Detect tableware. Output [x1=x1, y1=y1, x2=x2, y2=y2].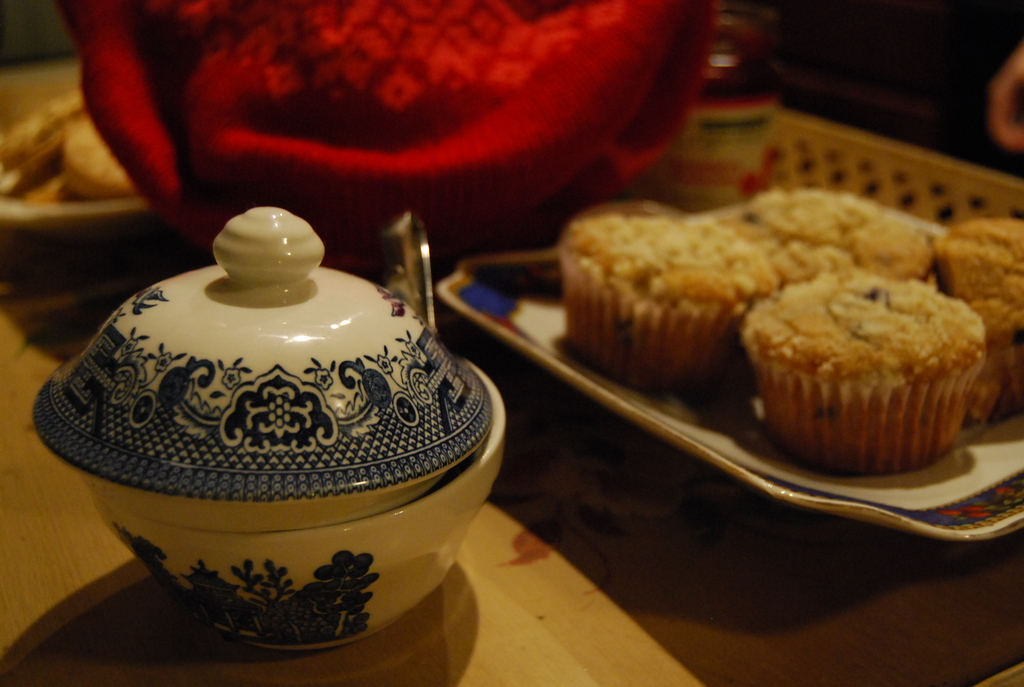
[x1=437, y1=104, x2=1023, y2=540].
